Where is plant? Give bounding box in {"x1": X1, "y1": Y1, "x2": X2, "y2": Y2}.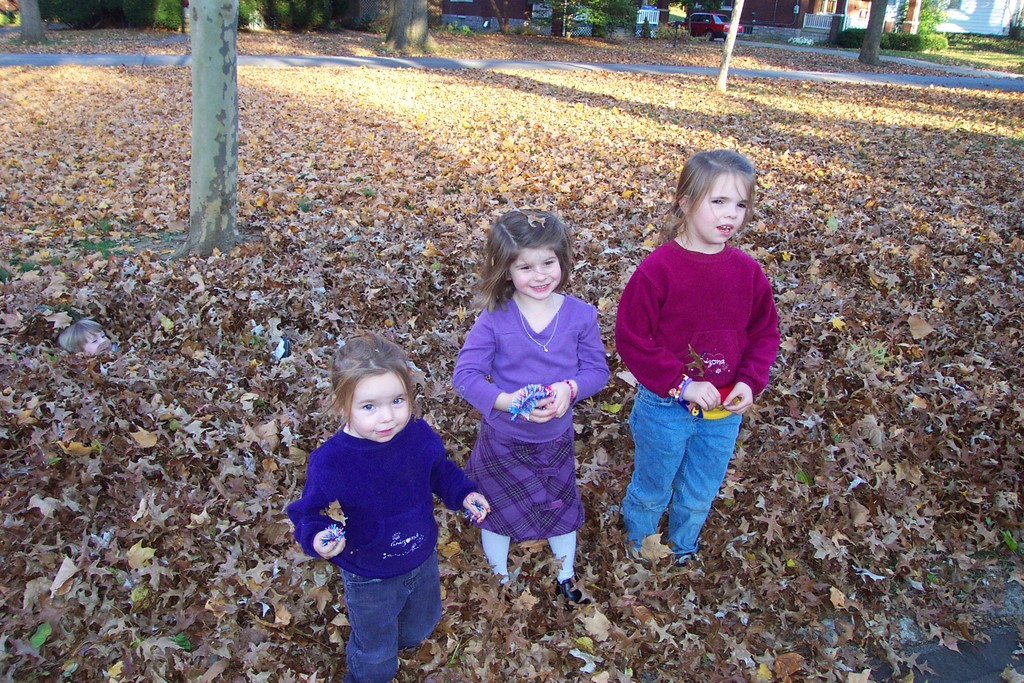
{"x1": 821, "y1": 27, "x2": 951, "y2": 51}.
